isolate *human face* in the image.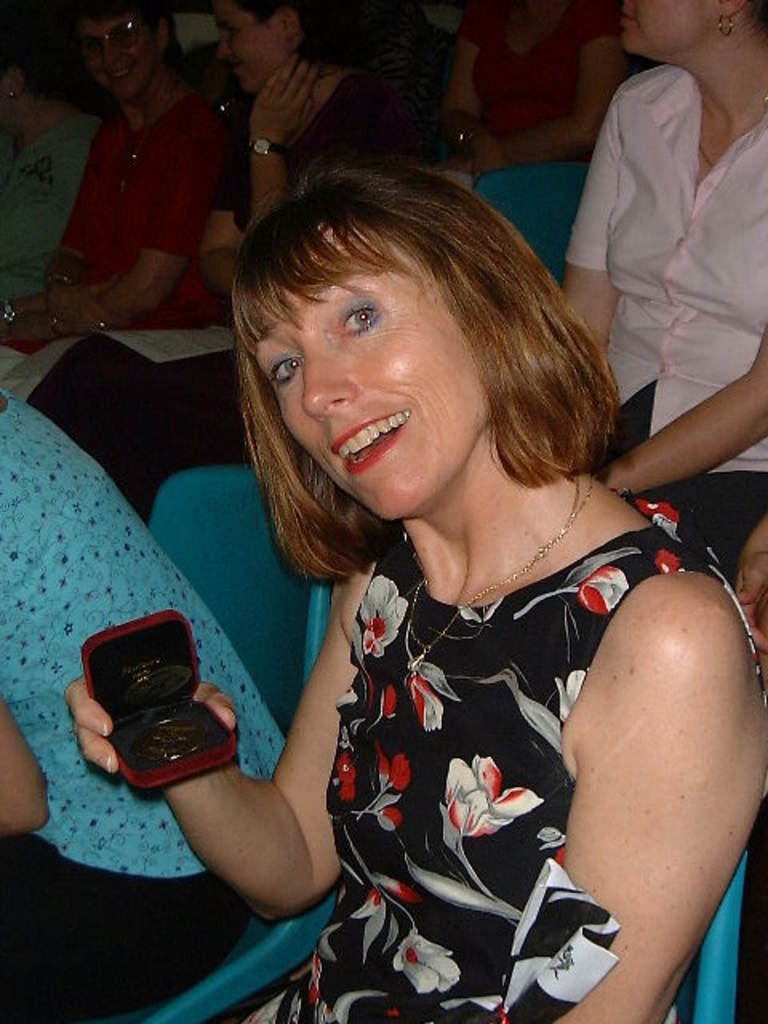
Isolated region: x1=75 y1=5 x2=154 y2=94.
